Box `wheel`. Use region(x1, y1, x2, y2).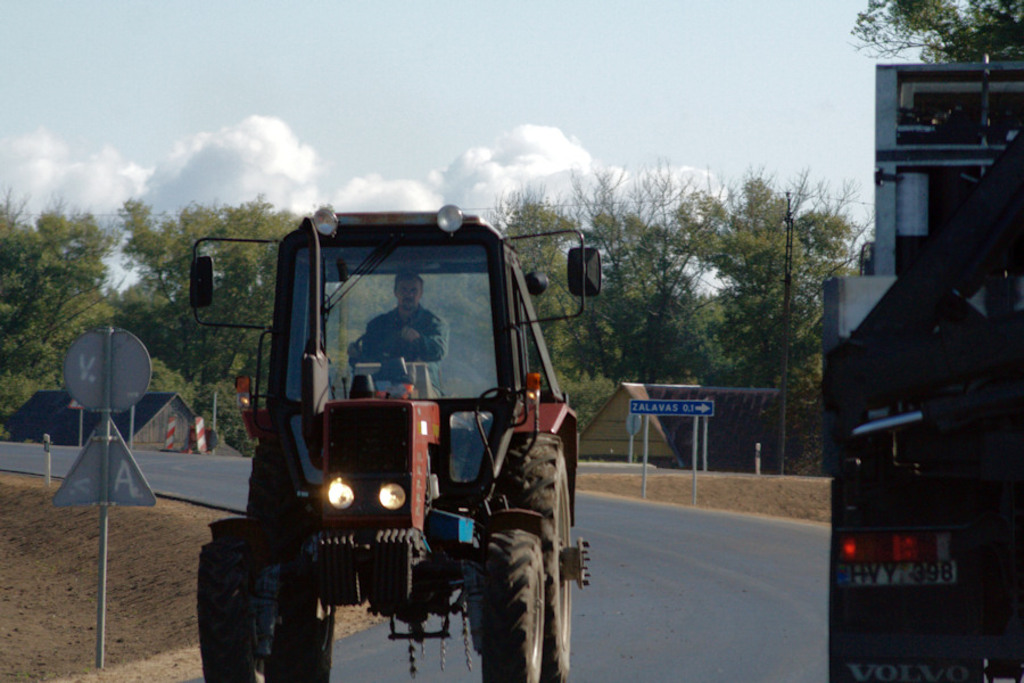
region(478, 522, 546, 682).
